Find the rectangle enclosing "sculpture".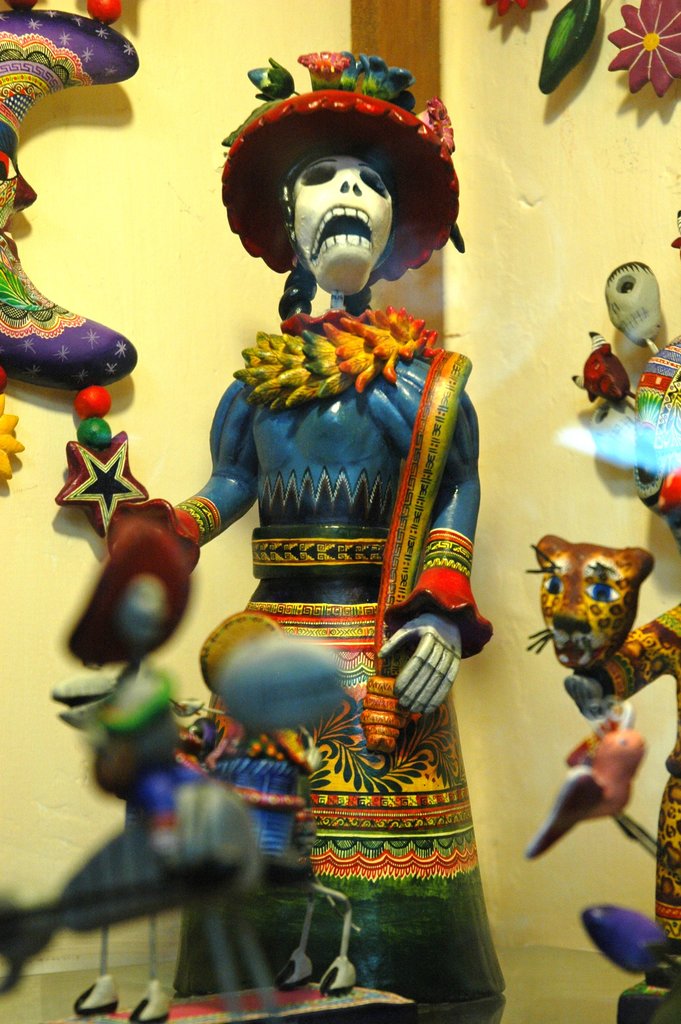
135,45,502,997.
